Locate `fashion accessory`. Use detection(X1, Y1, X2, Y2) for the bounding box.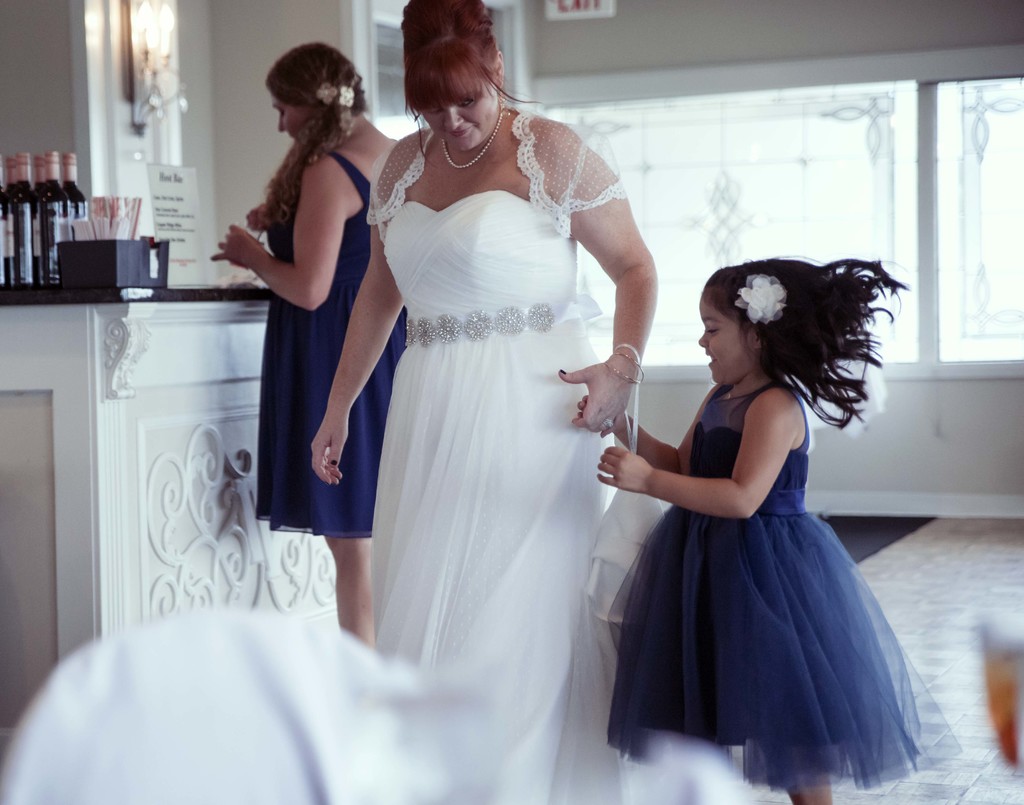
detection(614, 350, 646, 380).
